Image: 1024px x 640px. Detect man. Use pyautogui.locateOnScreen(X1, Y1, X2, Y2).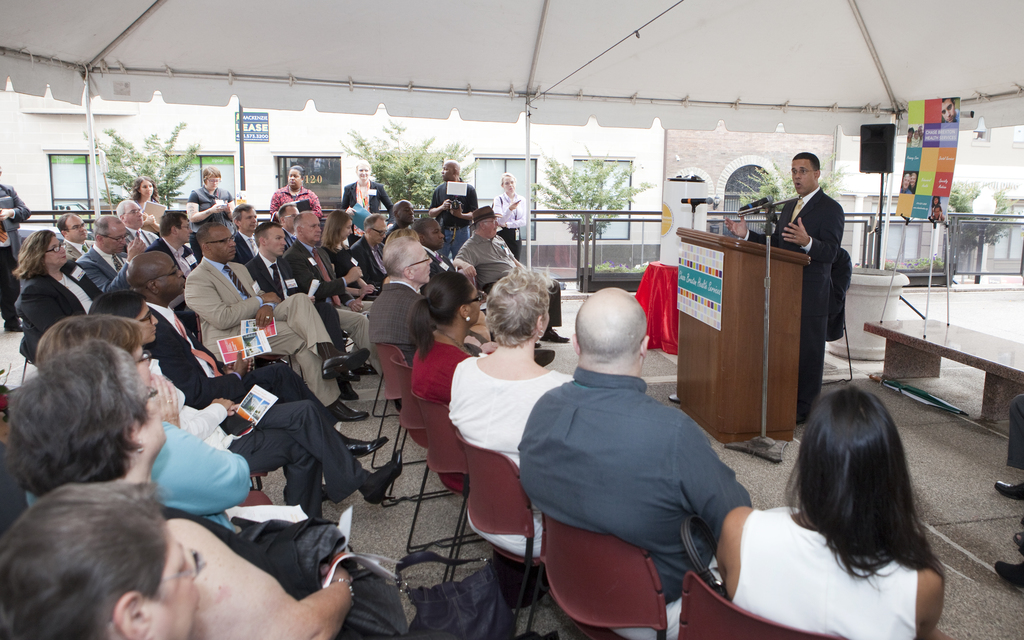
pyautogui.locateOnScreen(428, 157, 478, 259).
